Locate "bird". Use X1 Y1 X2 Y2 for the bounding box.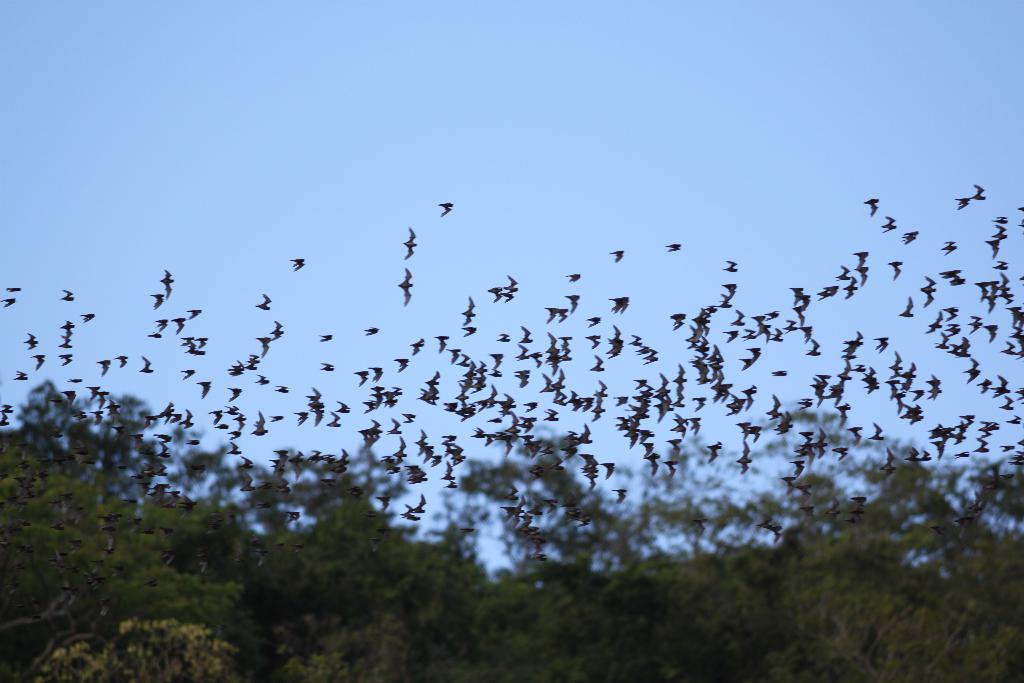
179 368 196 382.
